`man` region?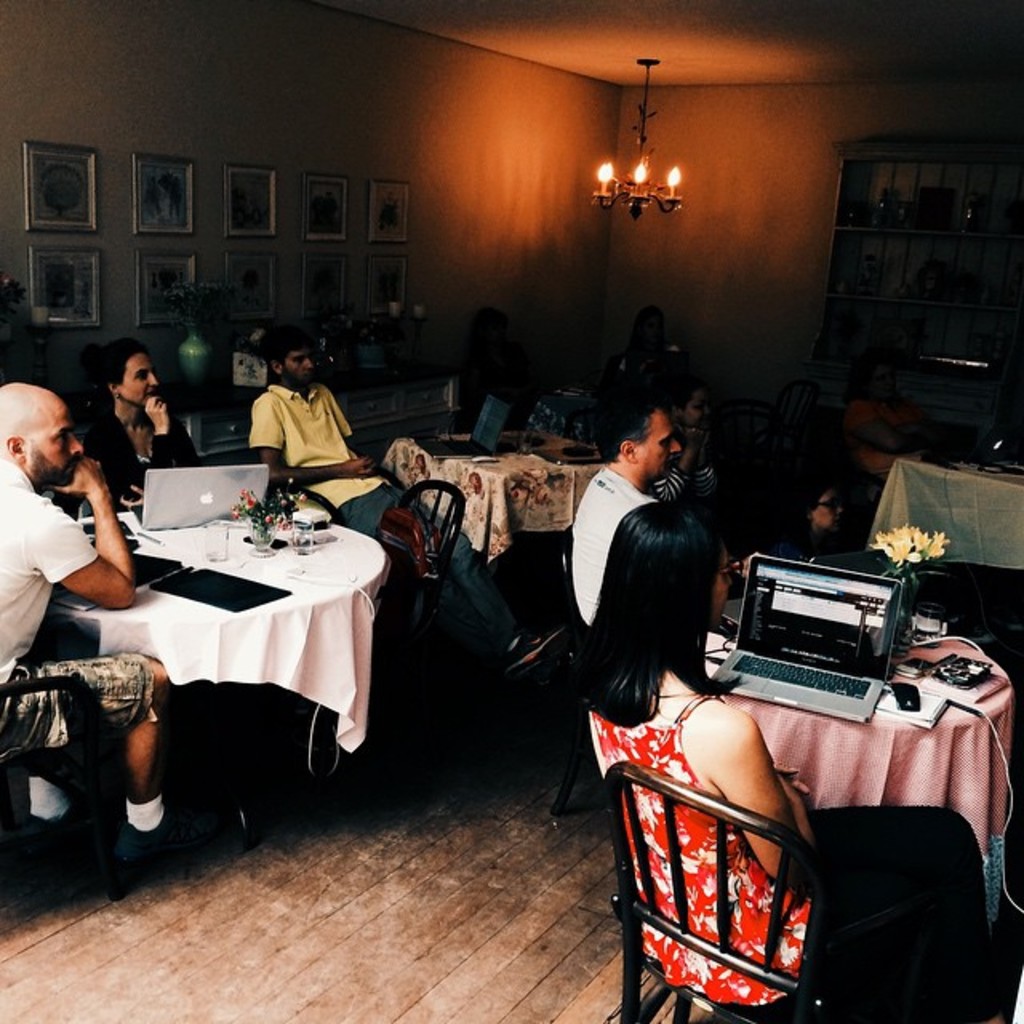
566,392,704,608
